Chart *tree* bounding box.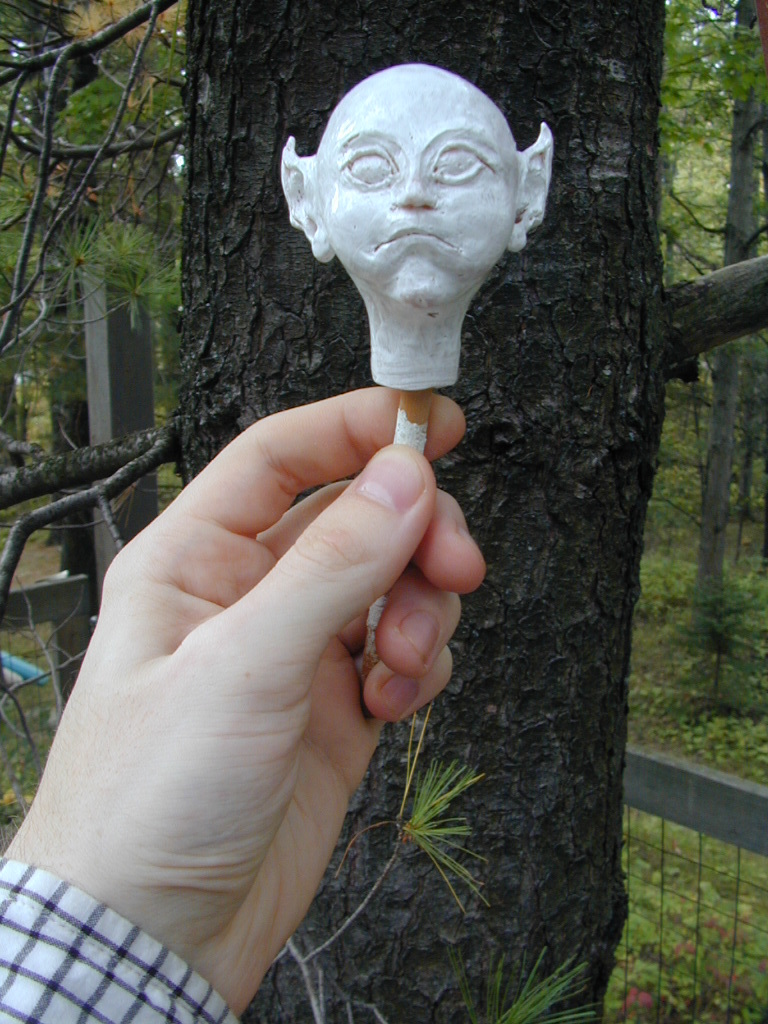
Charted: Rect(0, 0, 767, 1023).
